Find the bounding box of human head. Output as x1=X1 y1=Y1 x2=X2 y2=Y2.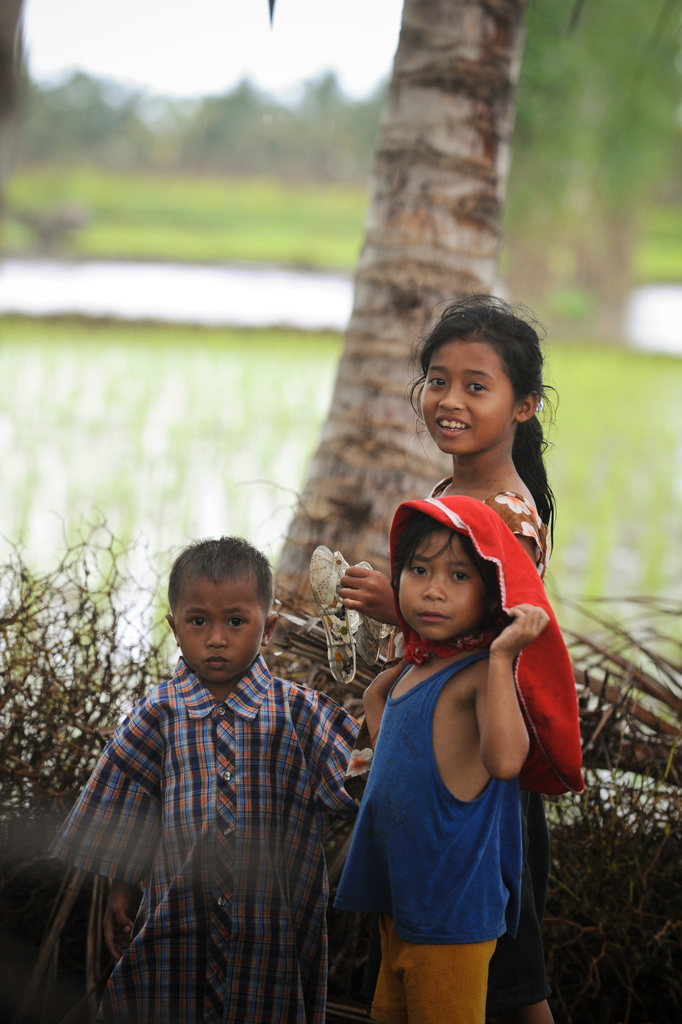
x1=403 y1=291 x2=562 y2=463.
